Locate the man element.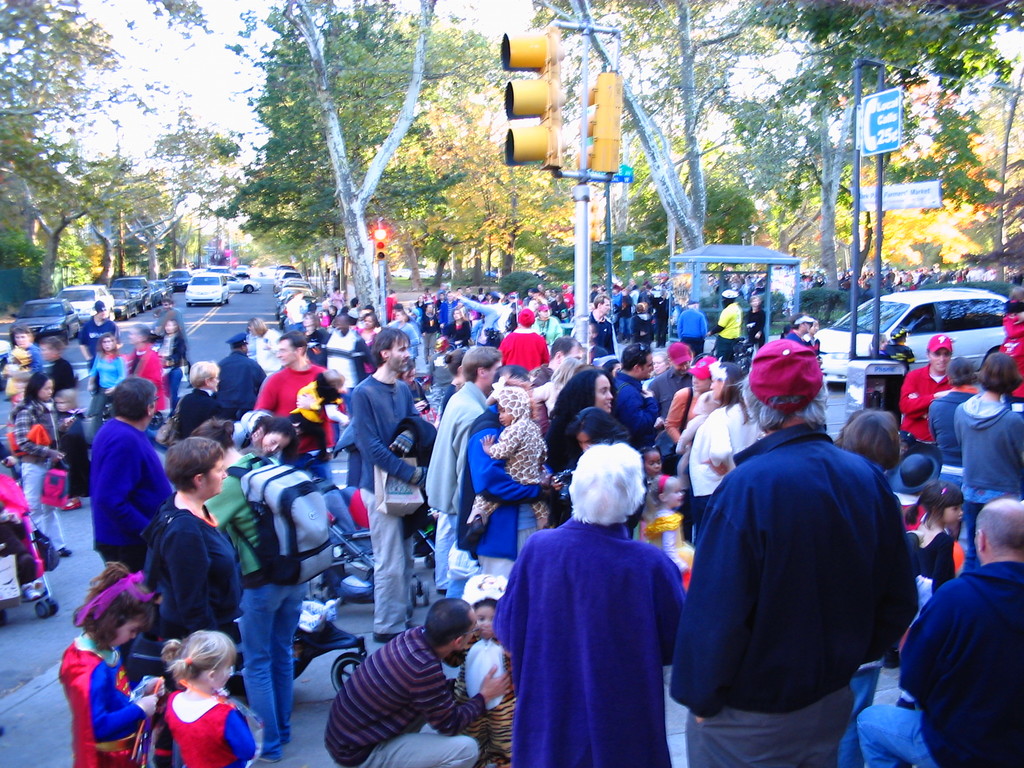
Element bbox: <region>612, 346, 664, 457</region>.
